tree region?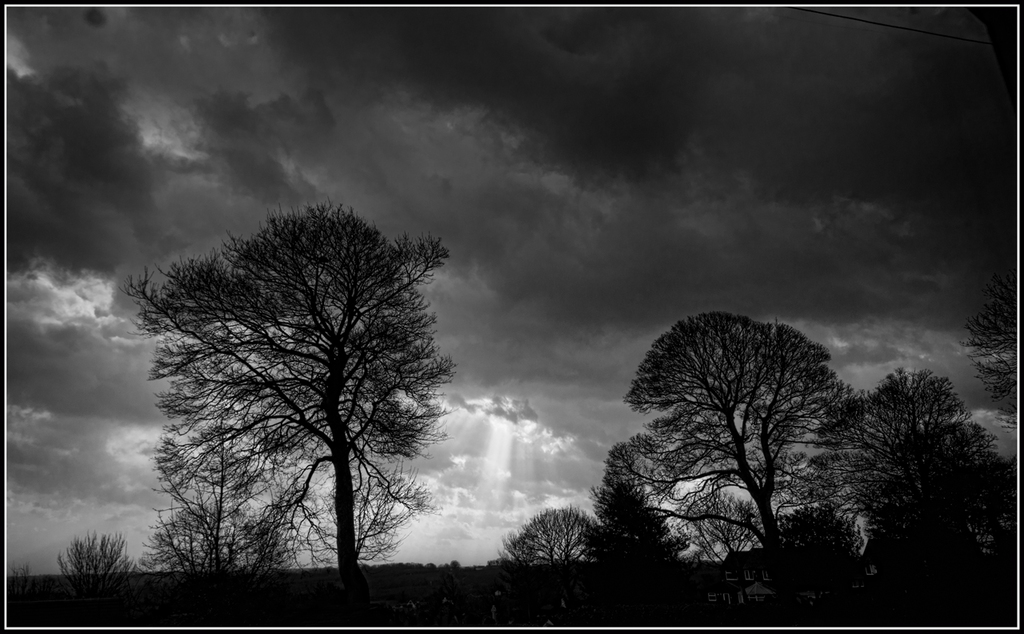
region(55, 526, 134, 608)
